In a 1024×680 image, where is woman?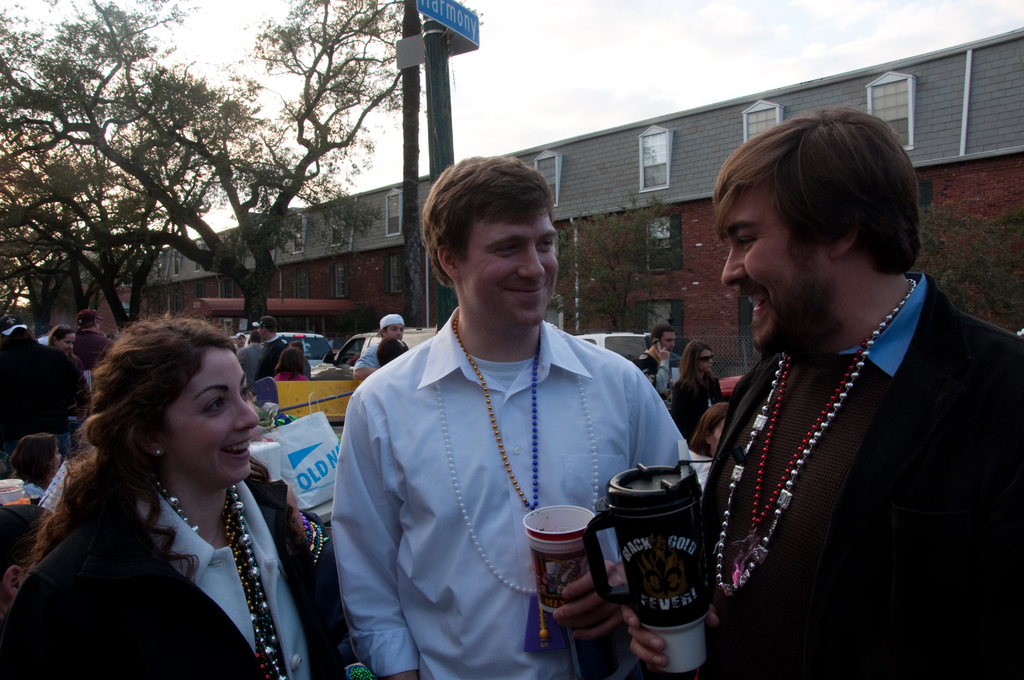
BBox(20, 295, 310, 679).
